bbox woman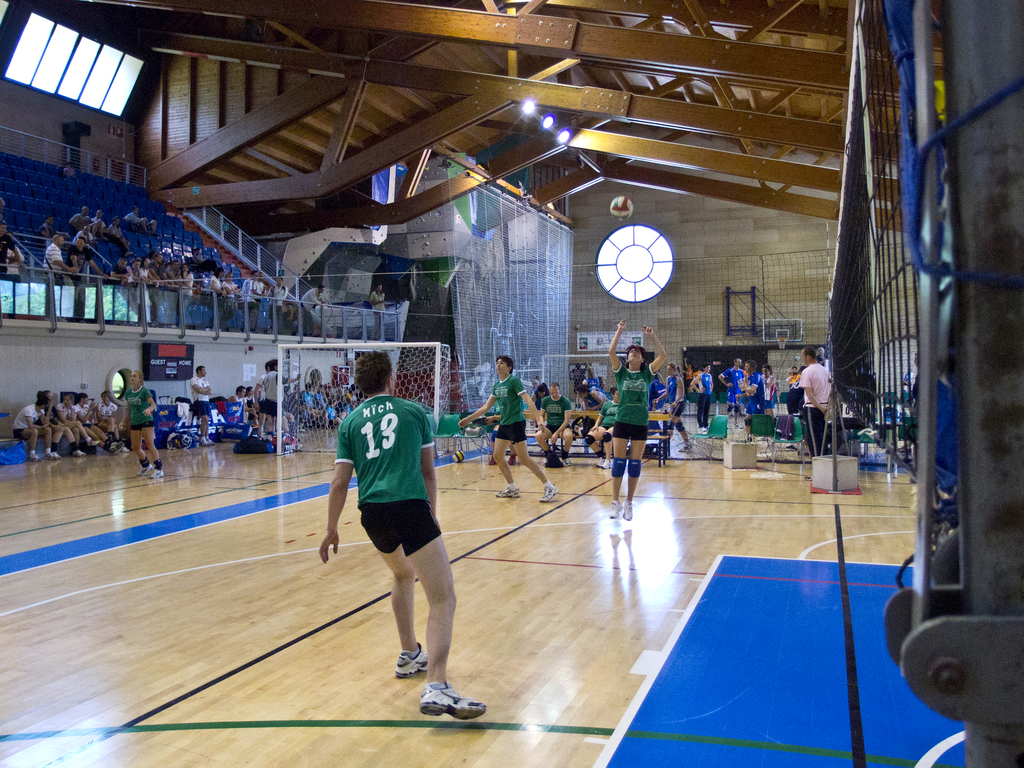
[x1=93, y1=391, x2=131, y2=451]
